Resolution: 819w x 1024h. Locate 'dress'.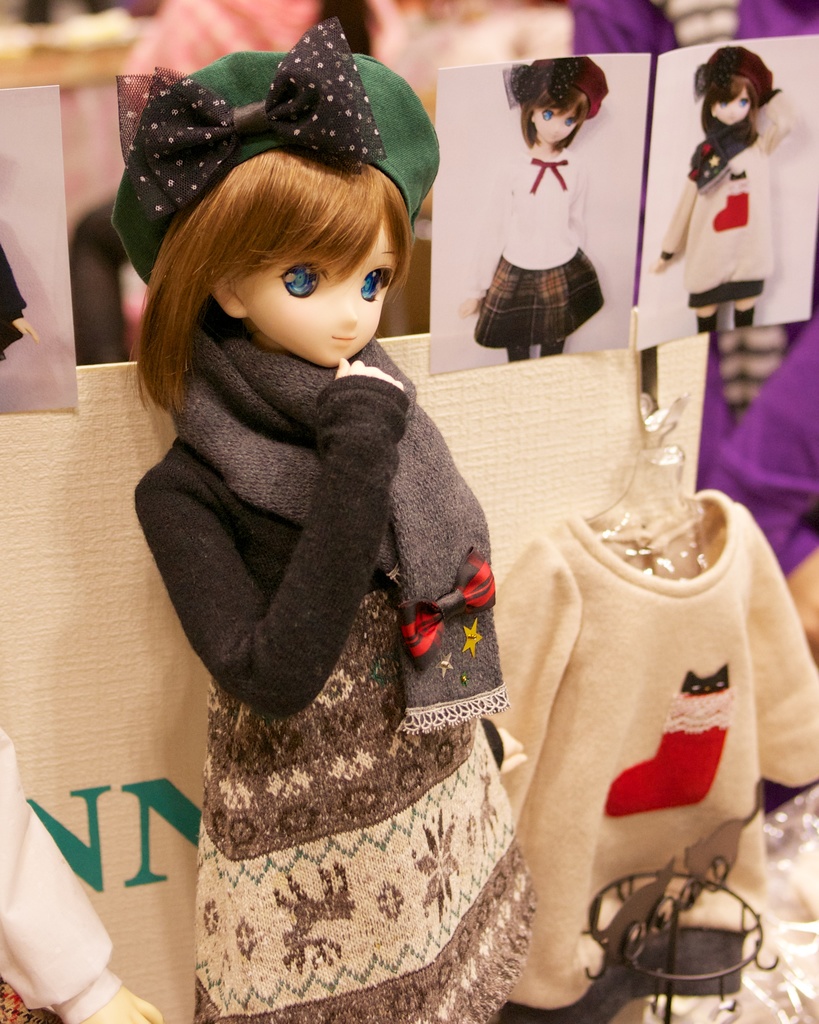
[left=190, top=589, right=538, bottom=1023].
